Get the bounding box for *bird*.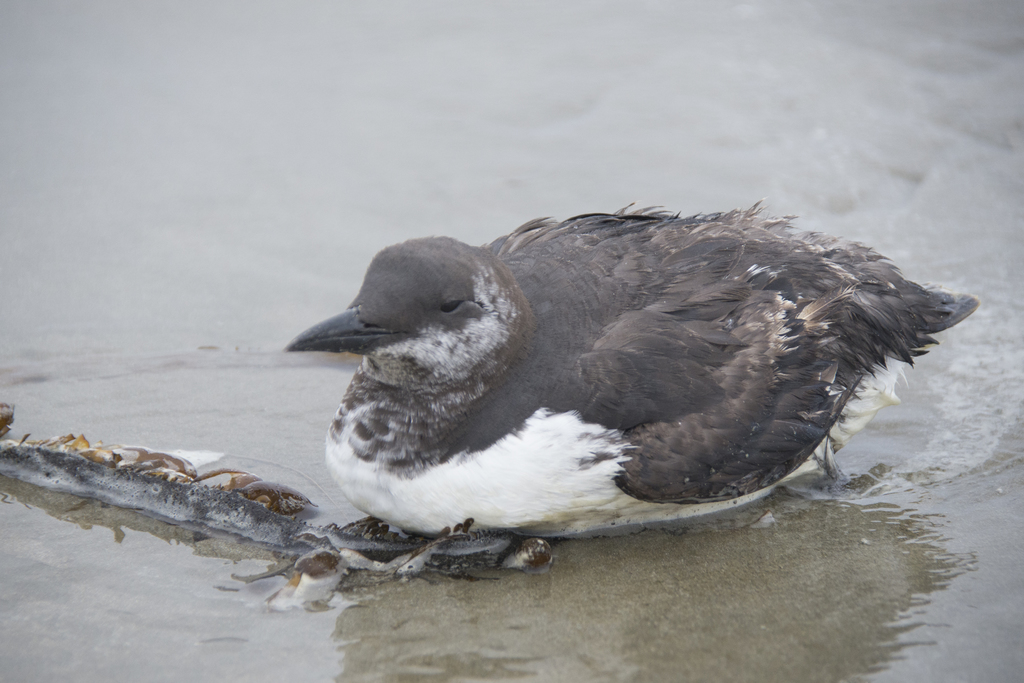
bbox=(265, 199, 963, 552).
